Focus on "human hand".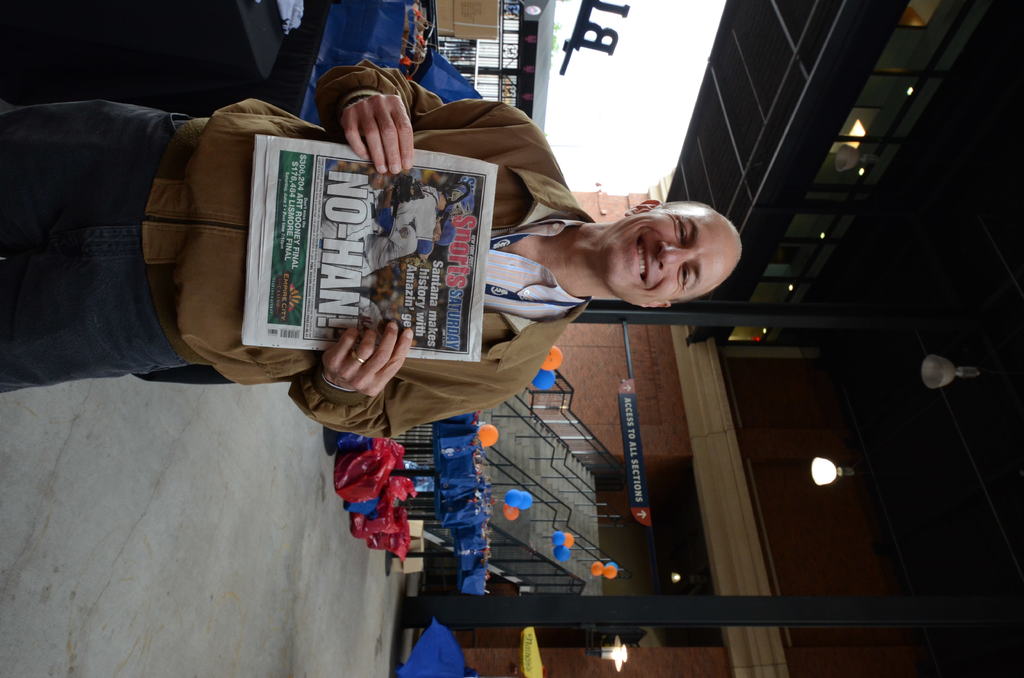
Focused at [316, 305, 405, 407].
